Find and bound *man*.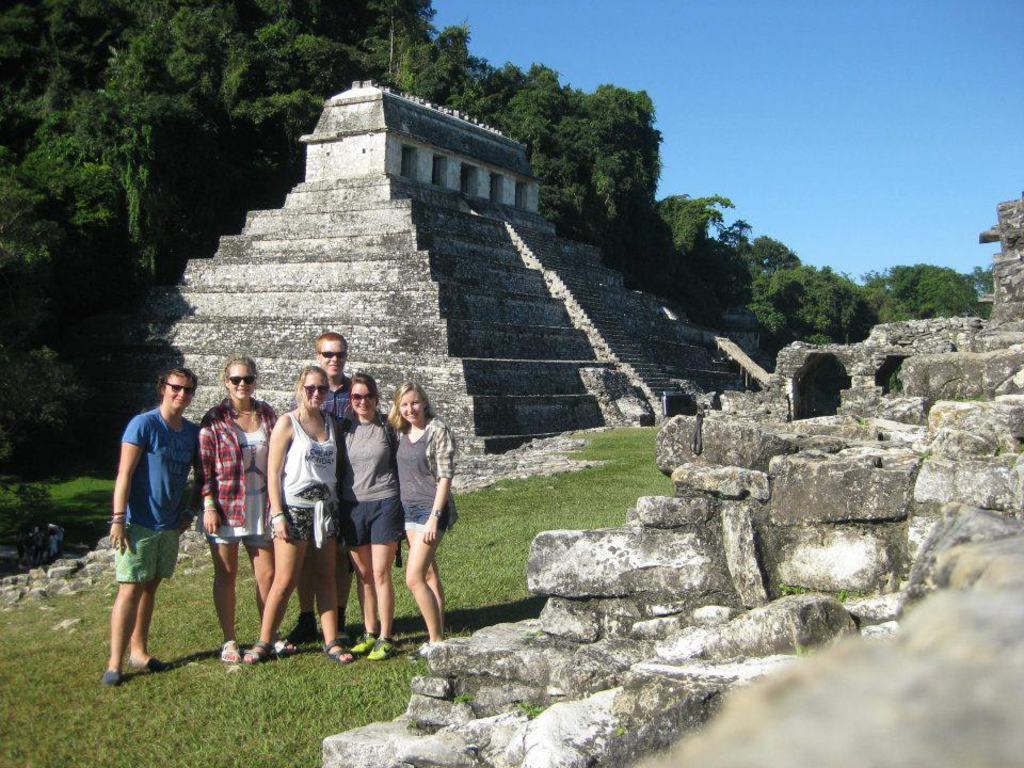
Bound: box(96, 358, 214, 678).
